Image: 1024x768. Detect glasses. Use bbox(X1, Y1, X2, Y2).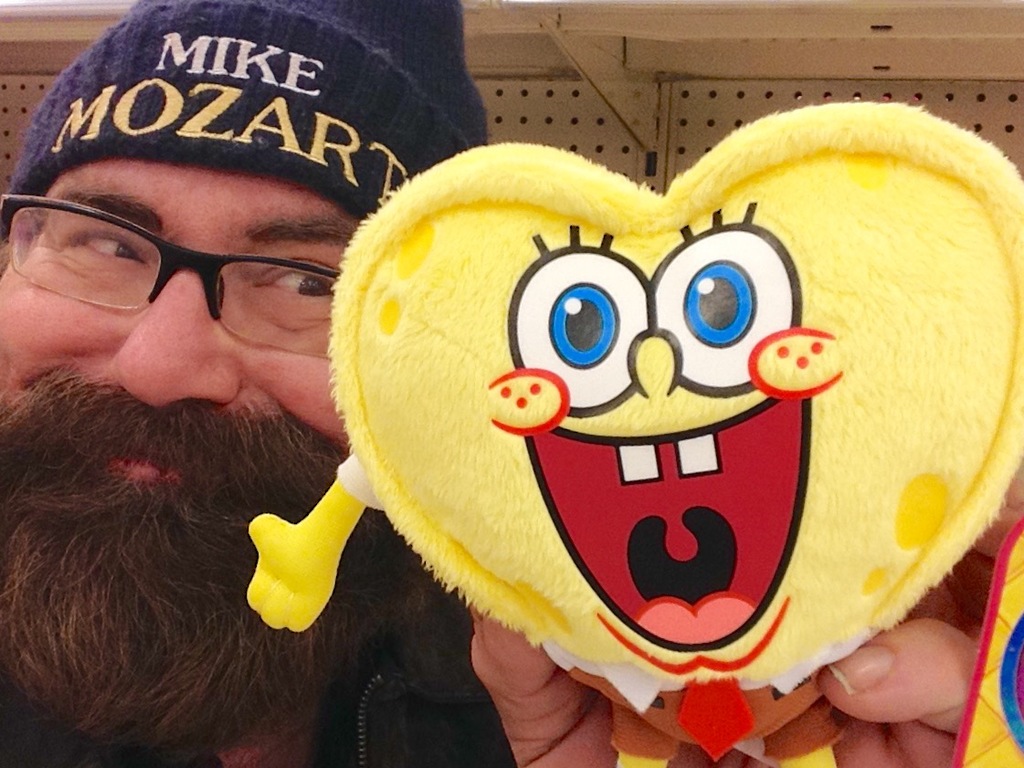
bbox(15, 205, 361, 332).
